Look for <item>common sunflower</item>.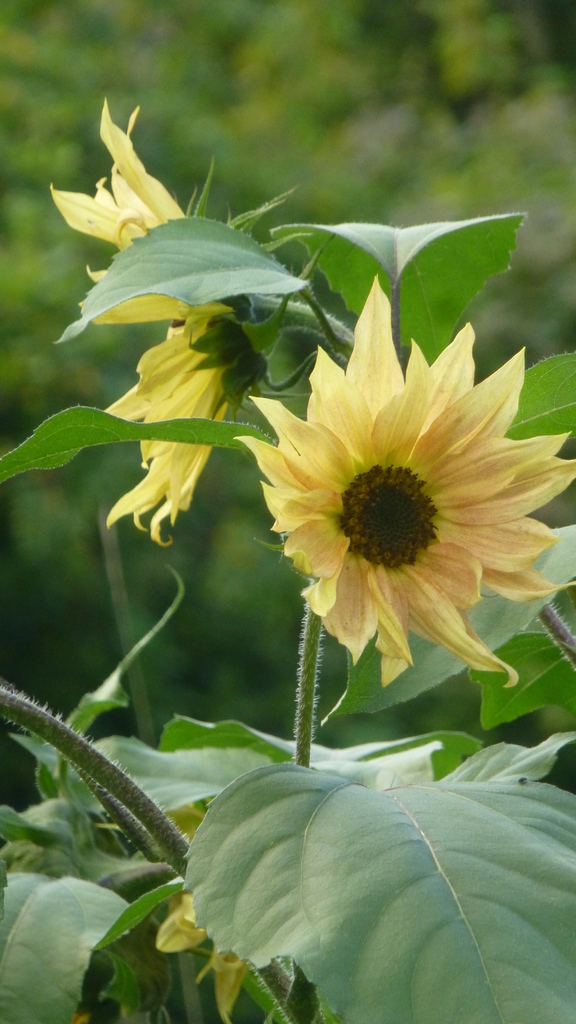
Found: BBox(60, 54, 317, 552).
